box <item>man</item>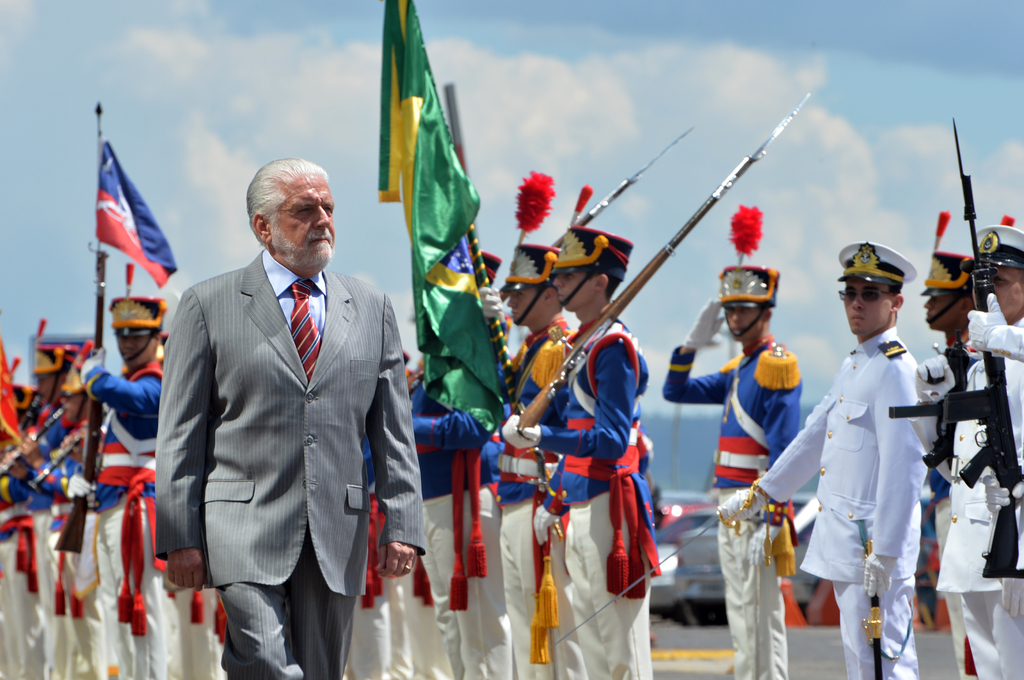
BBox(74, 296, 190, 677)
